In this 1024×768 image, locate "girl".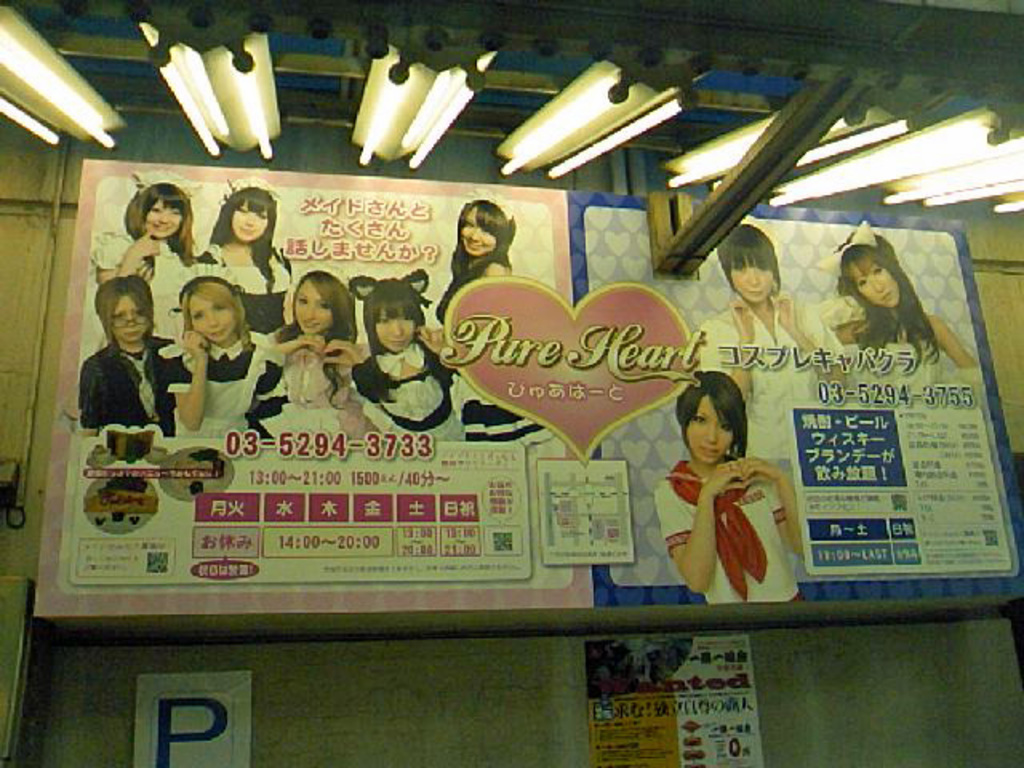
Bounding box: <region>696, 214, 843, 454</region>.
